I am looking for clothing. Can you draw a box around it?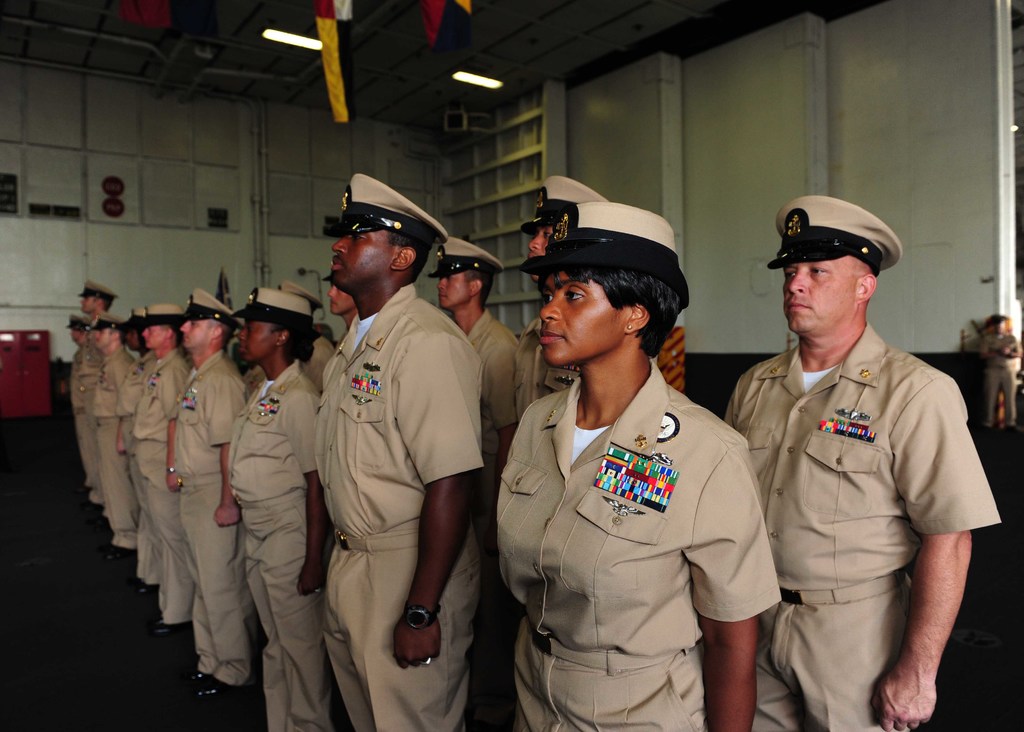
Sure, the bounding box is {"left": 302, "top": 270, "right": 499, "bottom": 731}.
